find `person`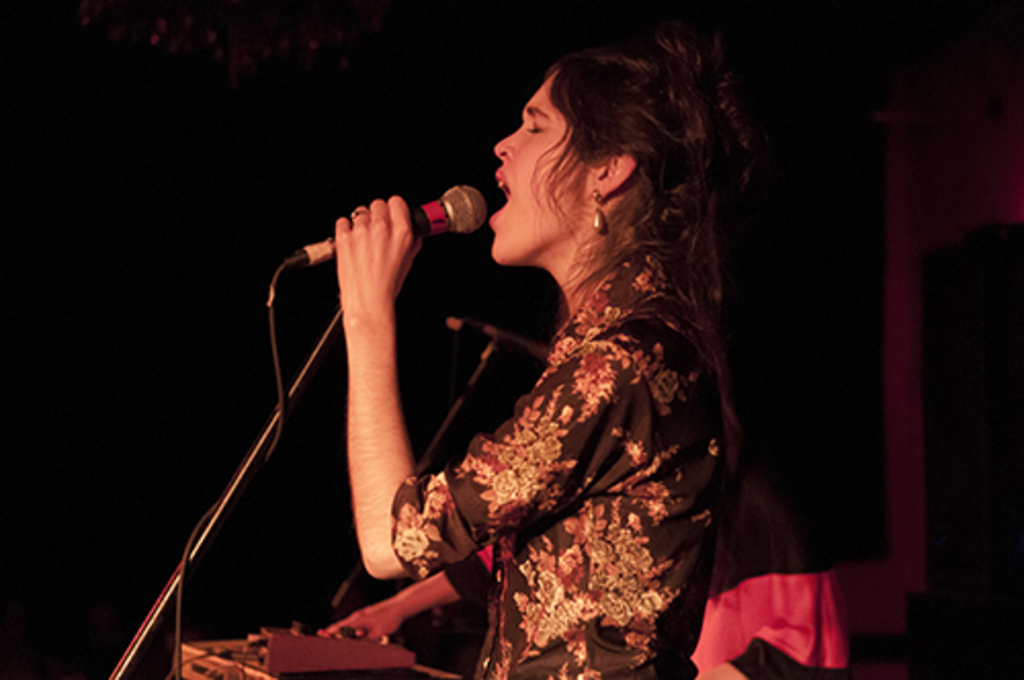
left=250, top=61, right=758, bottom=674
